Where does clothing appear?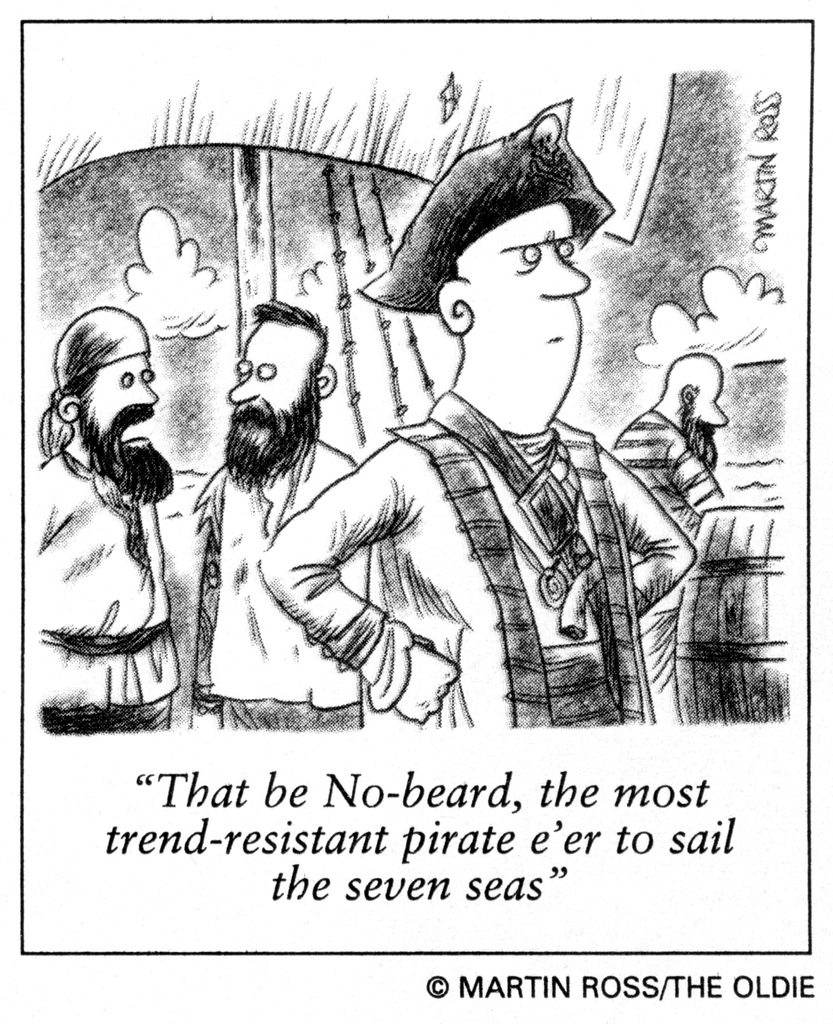
Appears at 35/449/182/733.
